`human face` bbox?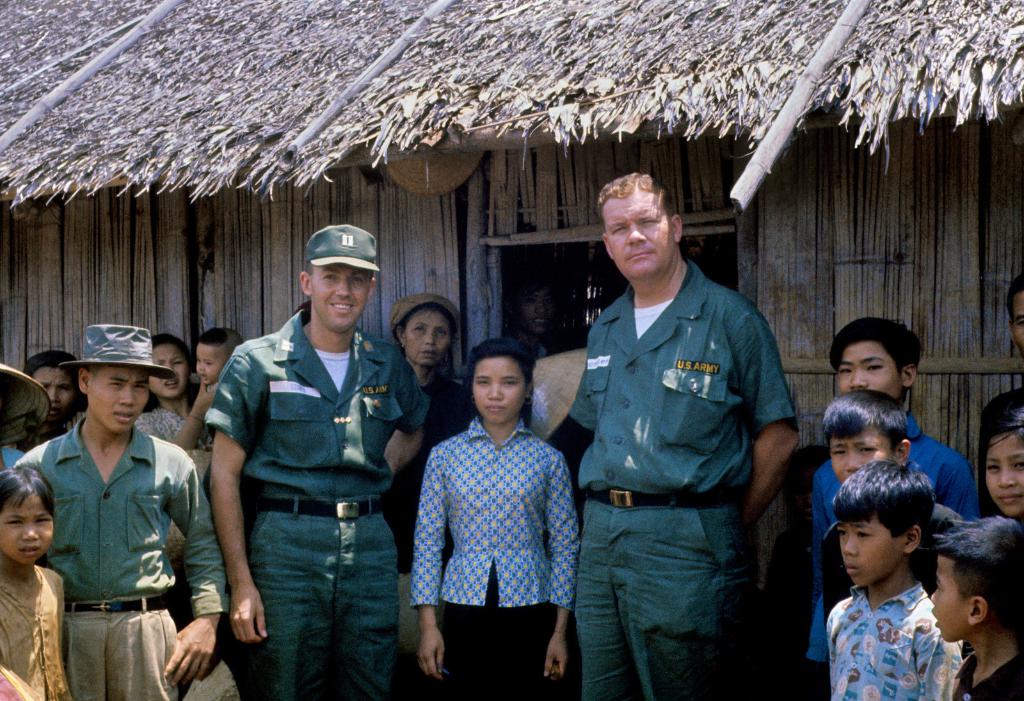
box=[474, 356, 521, 430]
